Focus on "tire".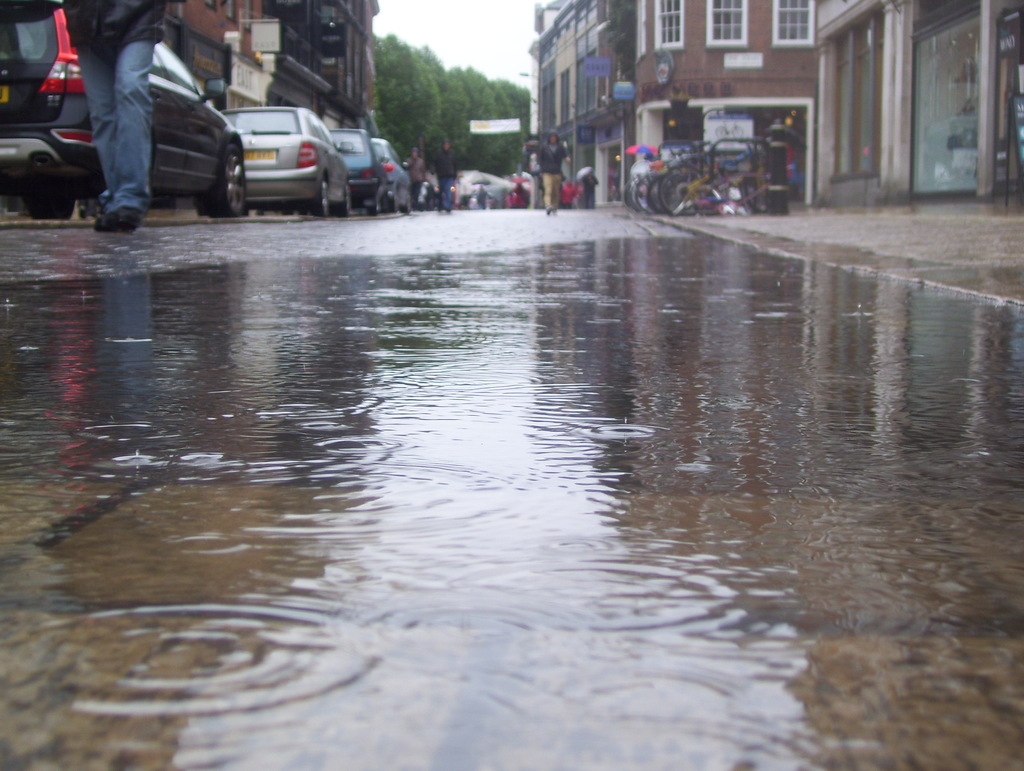
Focused at l=659, t=166, r=701, b=211.
